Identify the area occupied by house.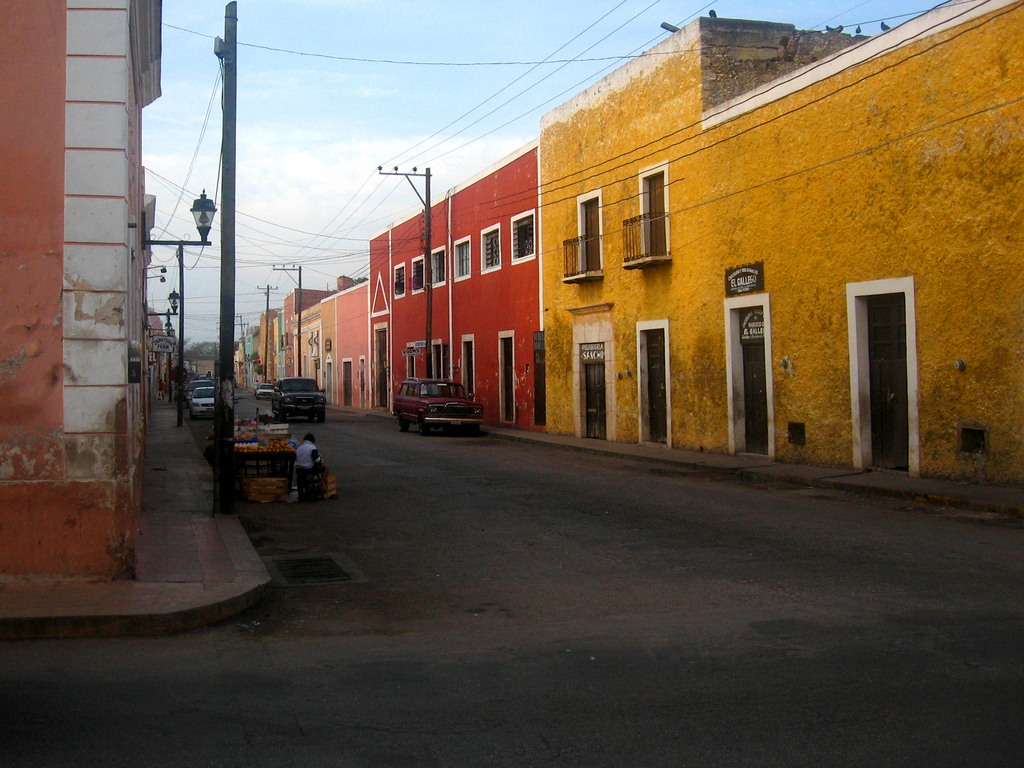
Area: (367, 145, 550, 420).
